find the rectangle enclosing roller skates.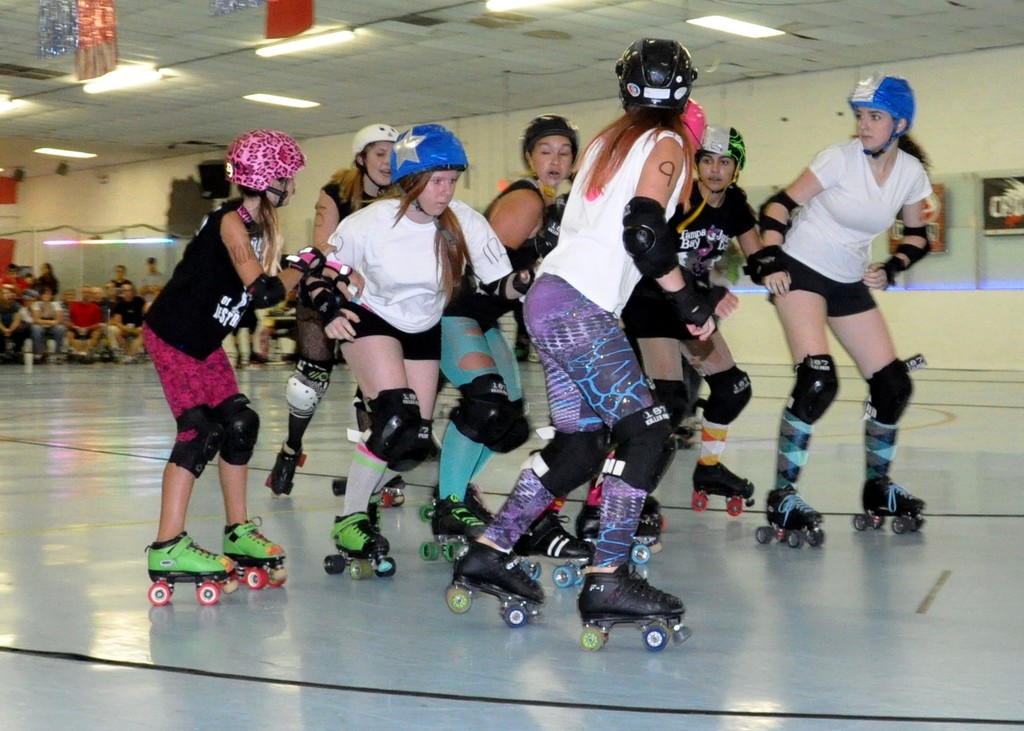
pyautogui.locateOnScreen(575, 561, 692, 652).
